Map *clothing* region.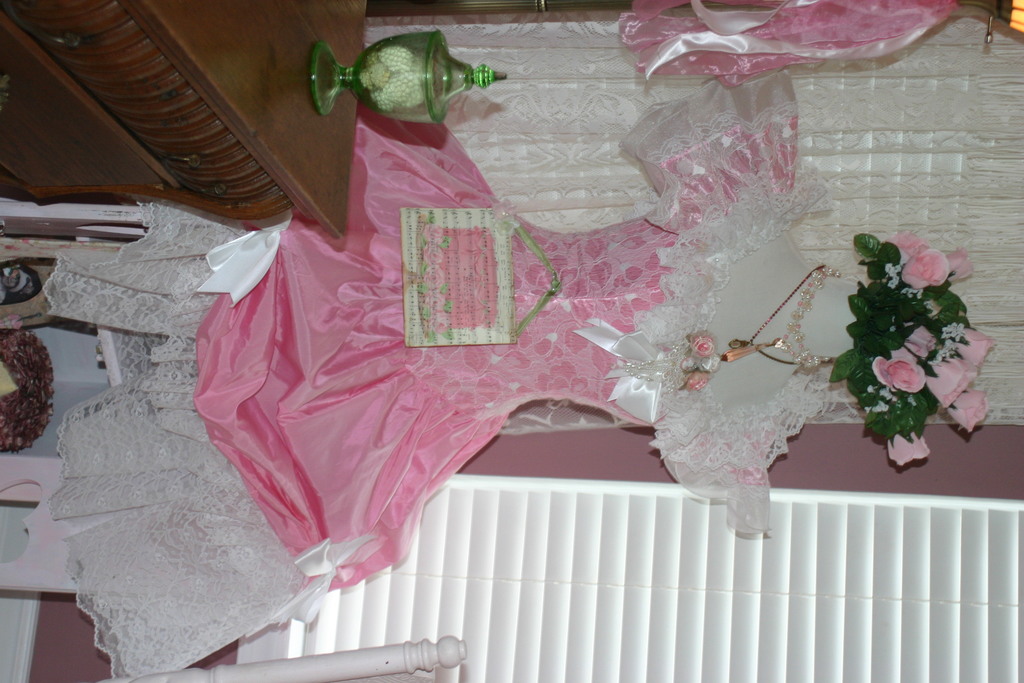
Mapped to detection(45, 69, 834, 675).
